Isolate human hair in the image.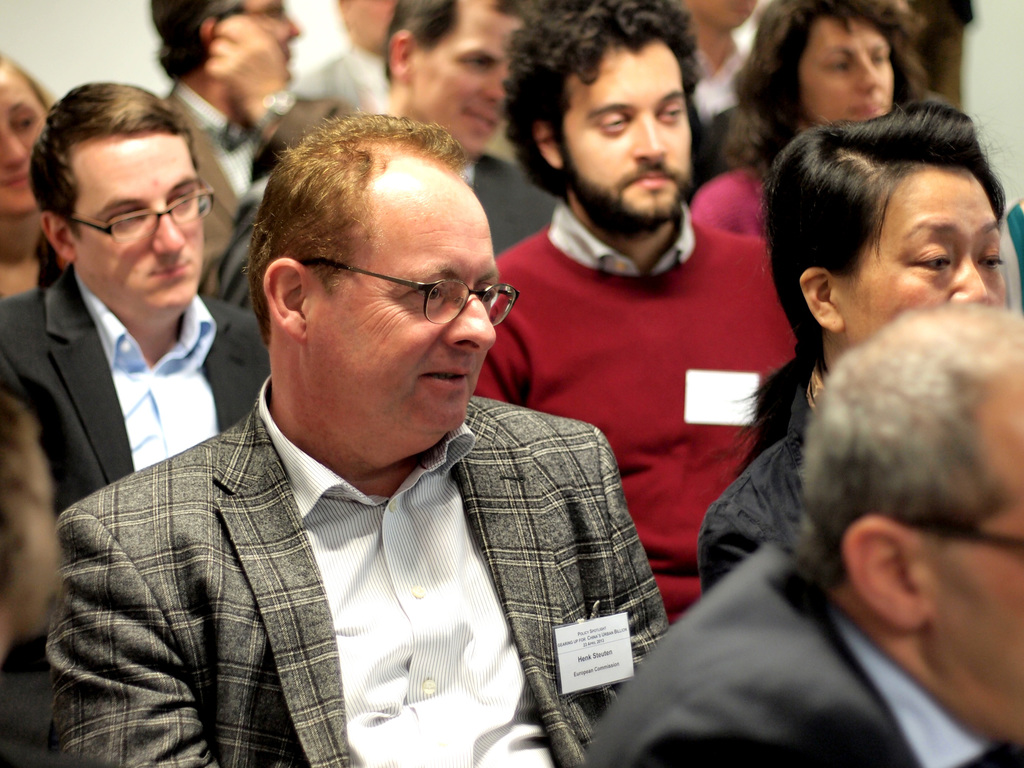
Isolated region: 144,0,244,87.
